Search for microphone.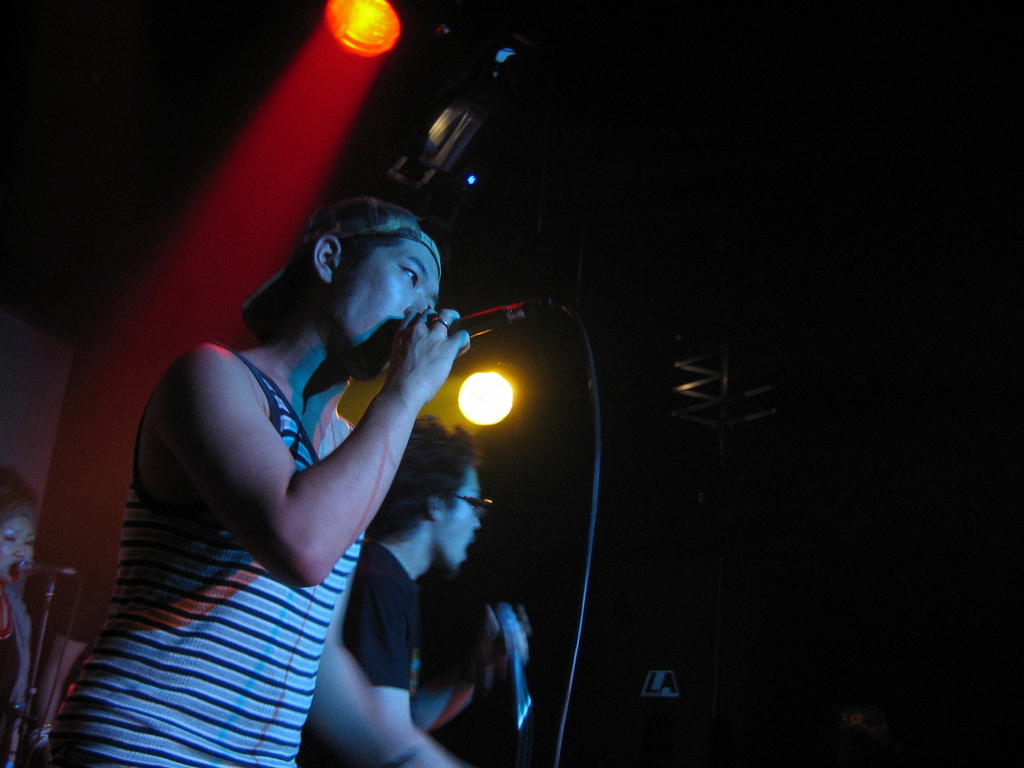
Found at box(431, 289, 529, 365).
